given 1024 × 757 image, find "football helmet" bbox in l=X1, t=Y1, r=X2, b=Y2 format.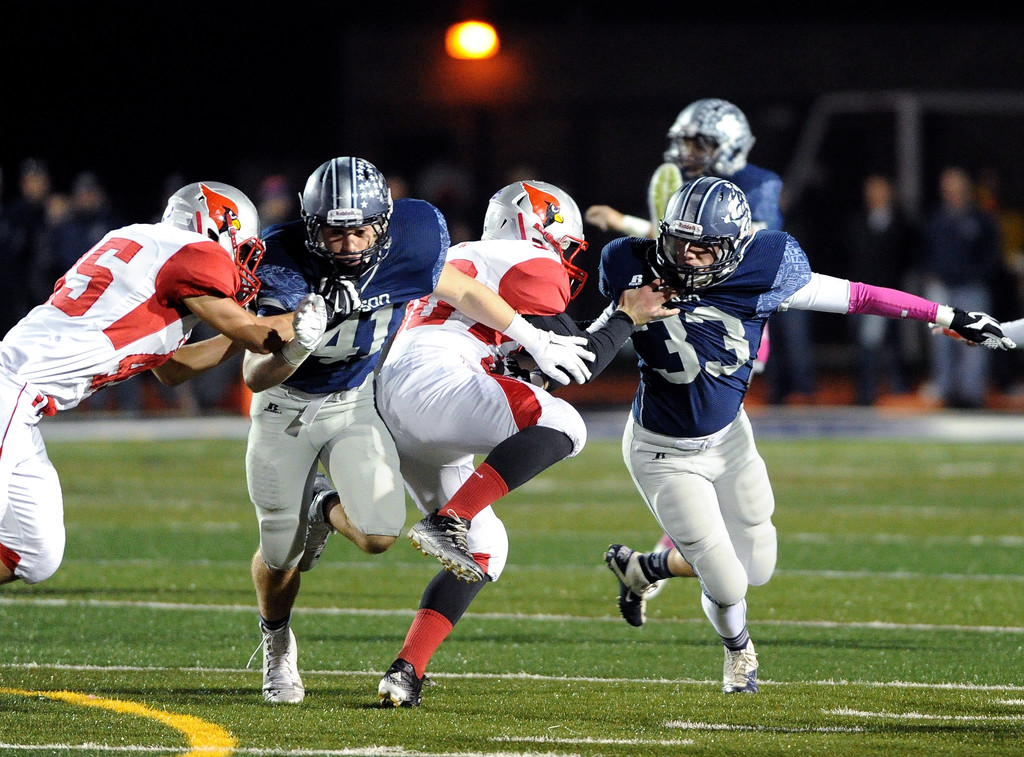
l=669, t=99, r=763, b=174.
